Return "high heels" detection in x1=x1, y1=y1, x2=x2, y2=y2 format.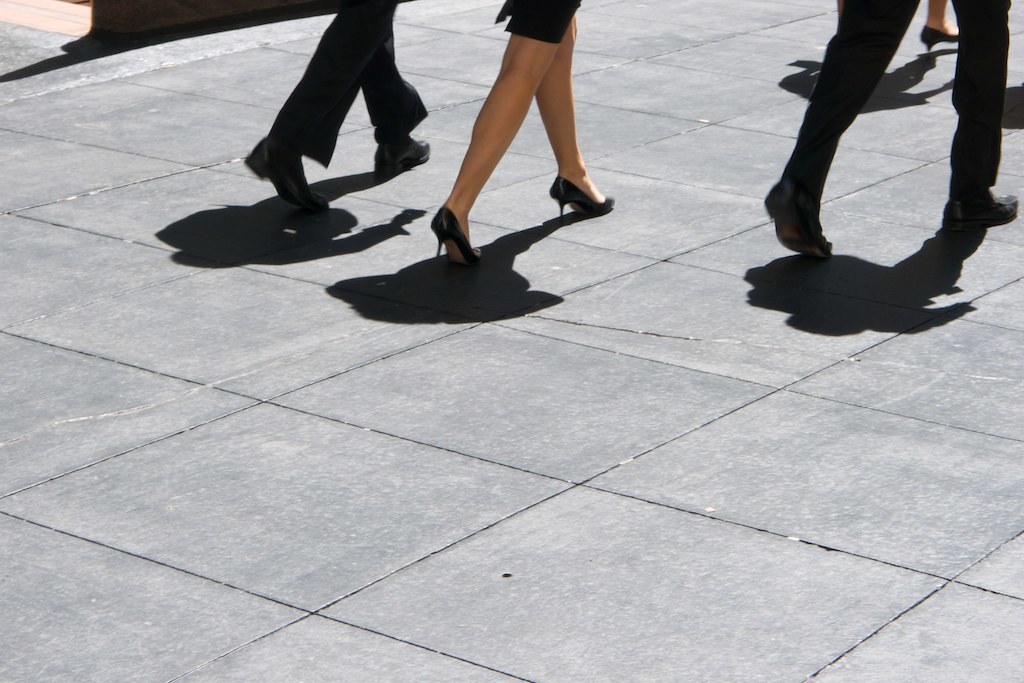
x1=921, y1=25, x2=961, y2=54.
